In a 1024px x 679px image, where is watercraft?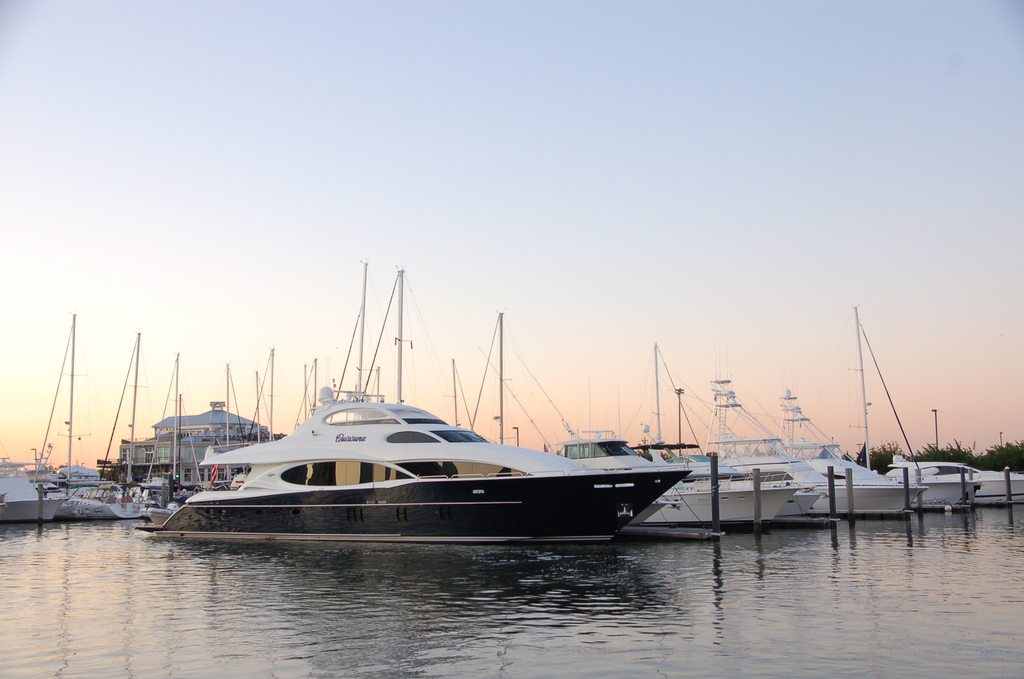
BBox(790, 392, 925, 518).
